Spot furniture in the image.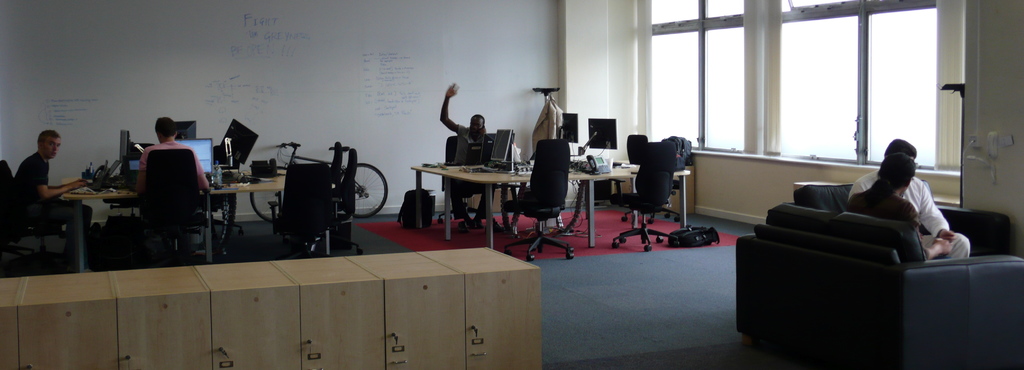
furniture found at 735,203,1023,369.
